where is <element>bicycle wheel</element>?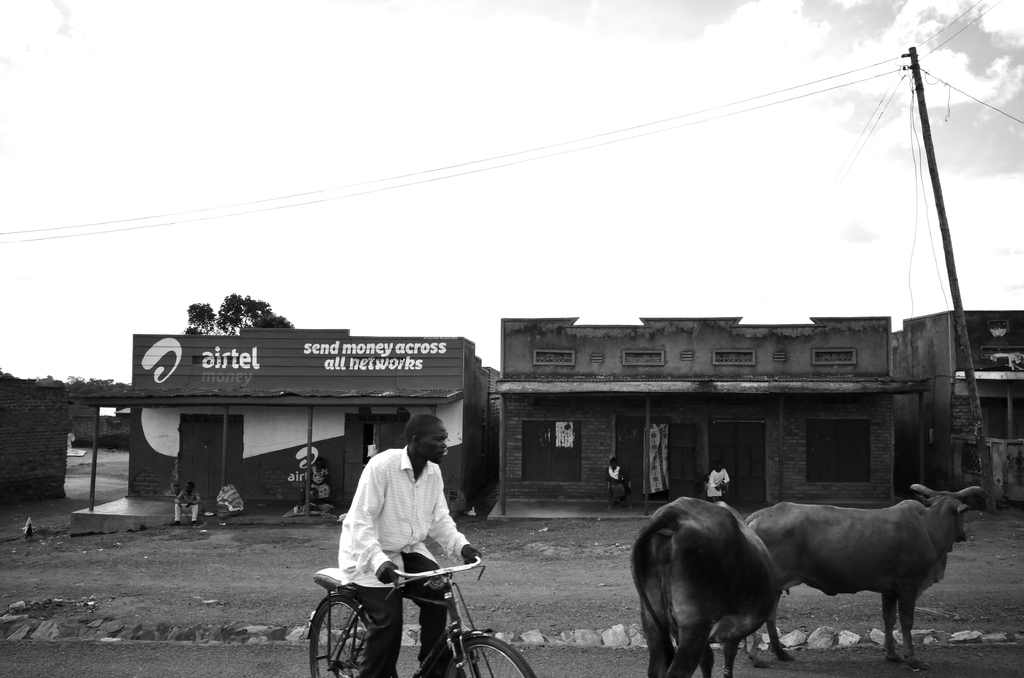
(left=443, top=630, right=544, bottom=677).
